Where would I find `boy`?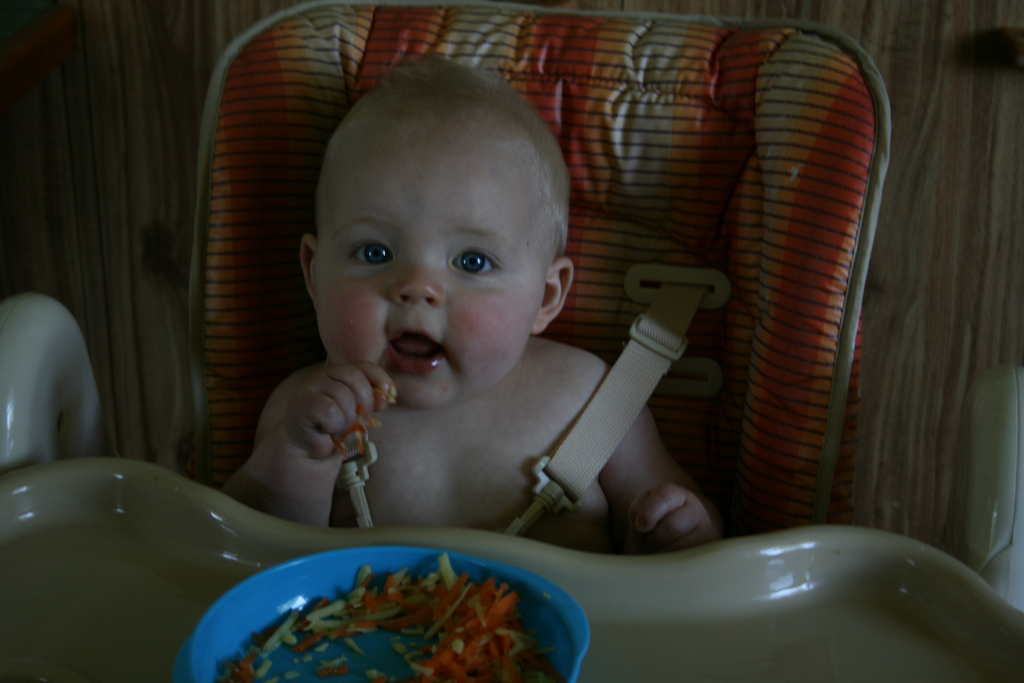
At <box>230,67,712,559</box>.
